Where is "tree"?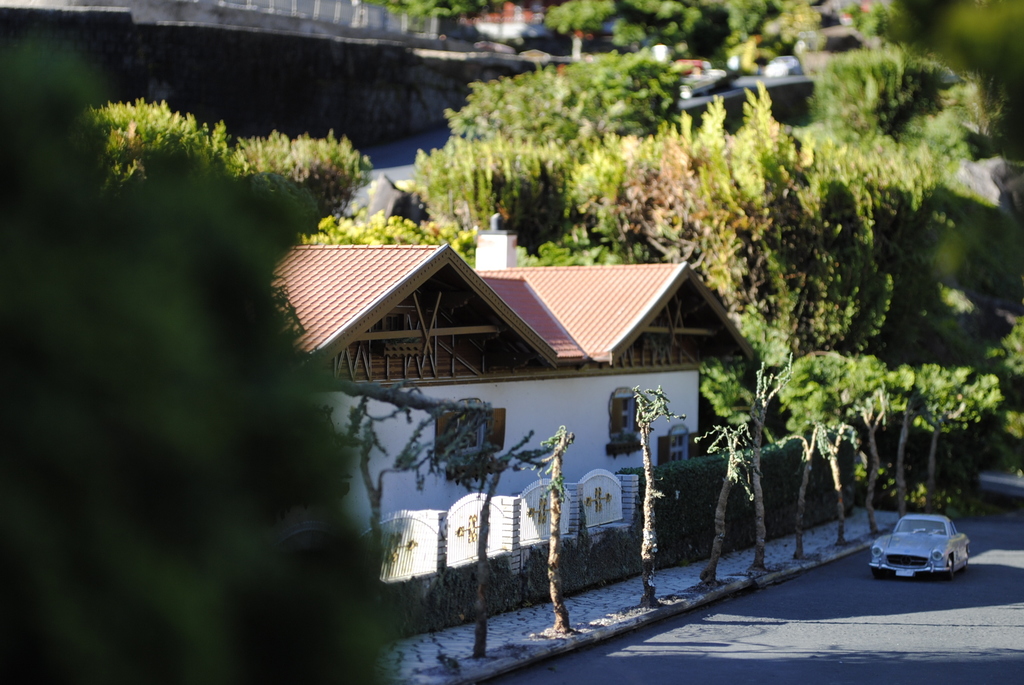
bbox=(530, 413, 566, 639).
